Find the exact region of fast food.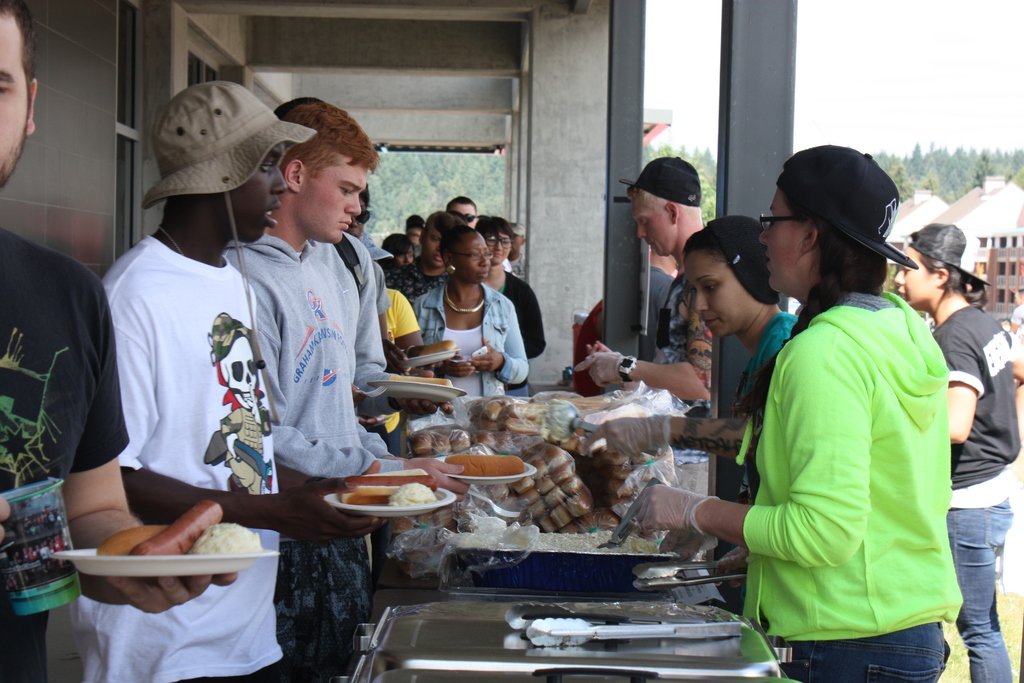
Exact region: l=408, t=334, r=459, b=358.
